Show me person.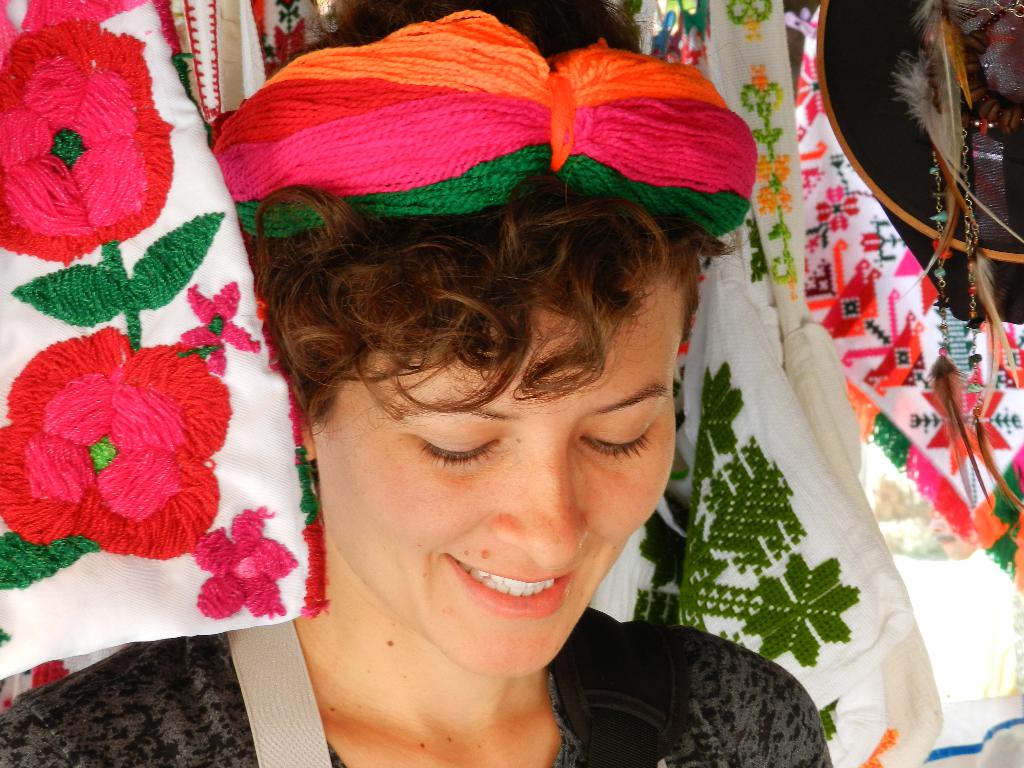
person is here: box(0, 0, 835, 767).
